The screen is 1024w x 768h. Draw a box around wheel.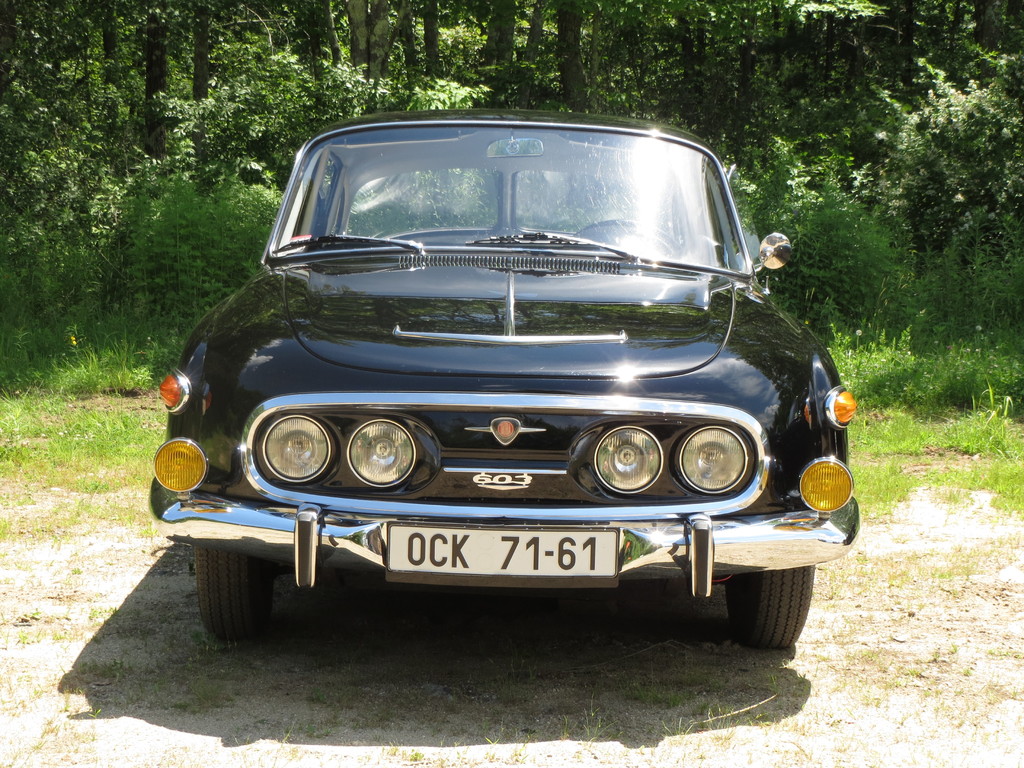
<region>580, 218, 686, 252</region>.
